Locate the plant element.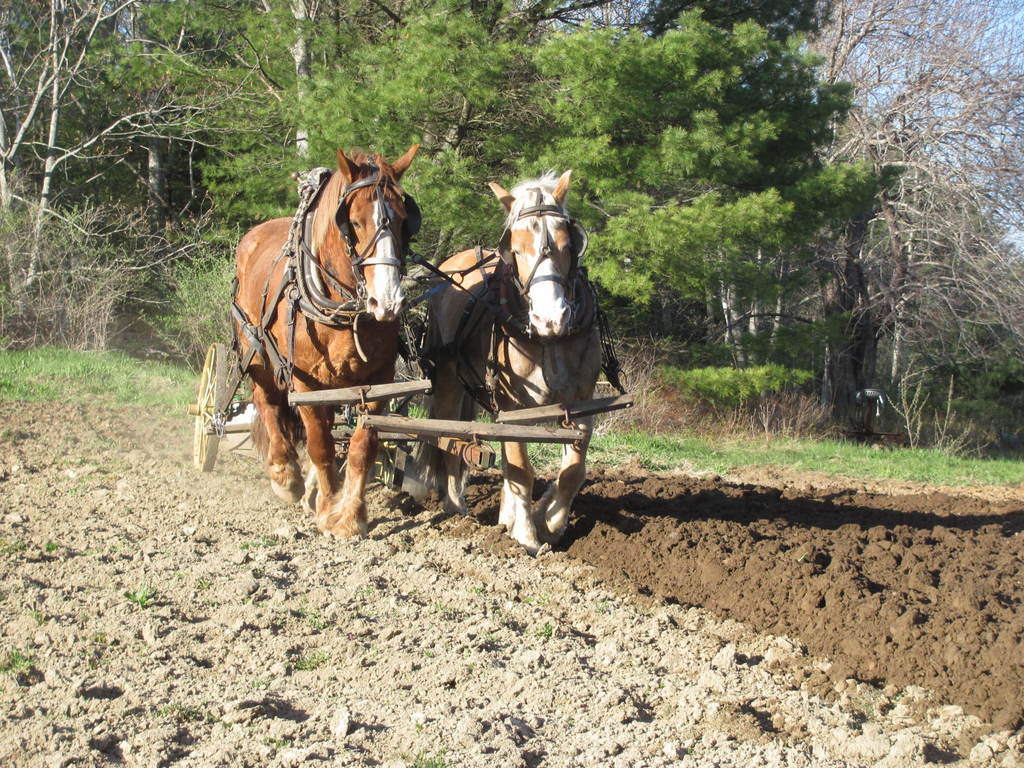
Element bbox: select_region(255, 733, 305, 749).
